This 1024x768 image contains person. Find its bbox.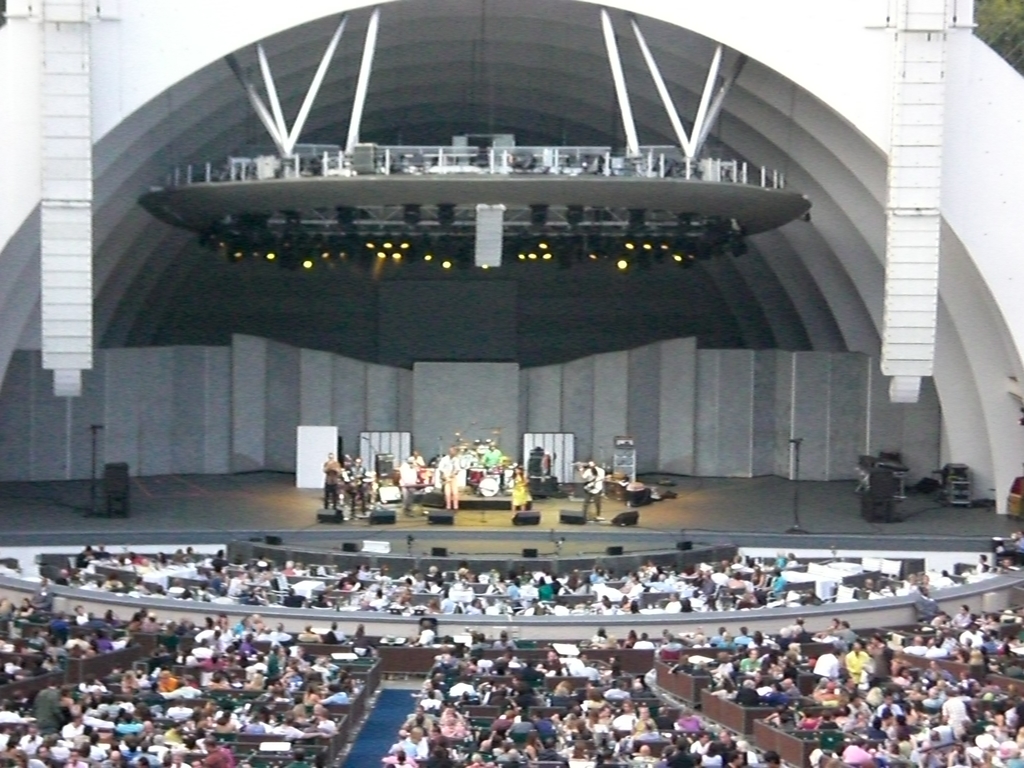
<region>394, 728, 424, 758</region>.
